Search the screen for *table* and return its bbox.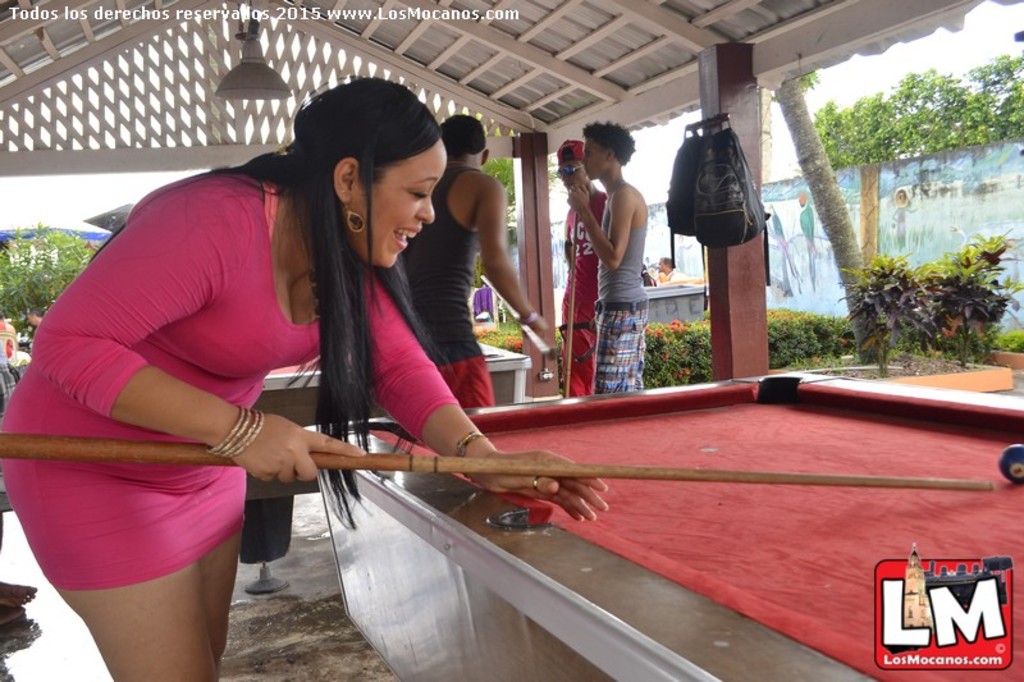
Found: 287:358:1023:656.
